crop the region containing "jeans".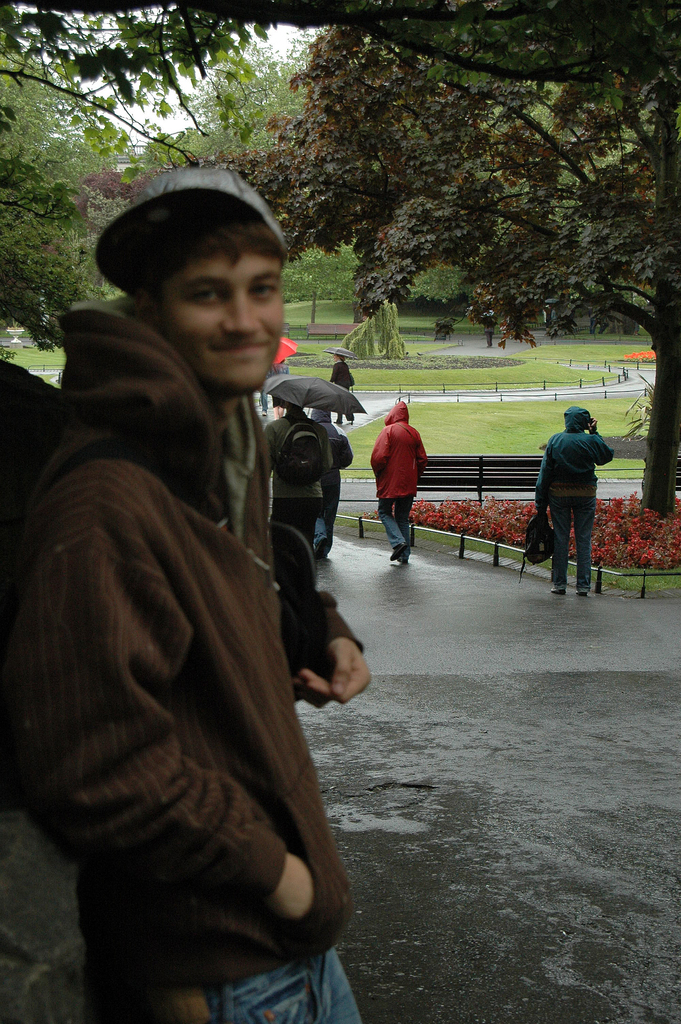
Crop region: x1=377, y1=492, x2=411, y2=566.
